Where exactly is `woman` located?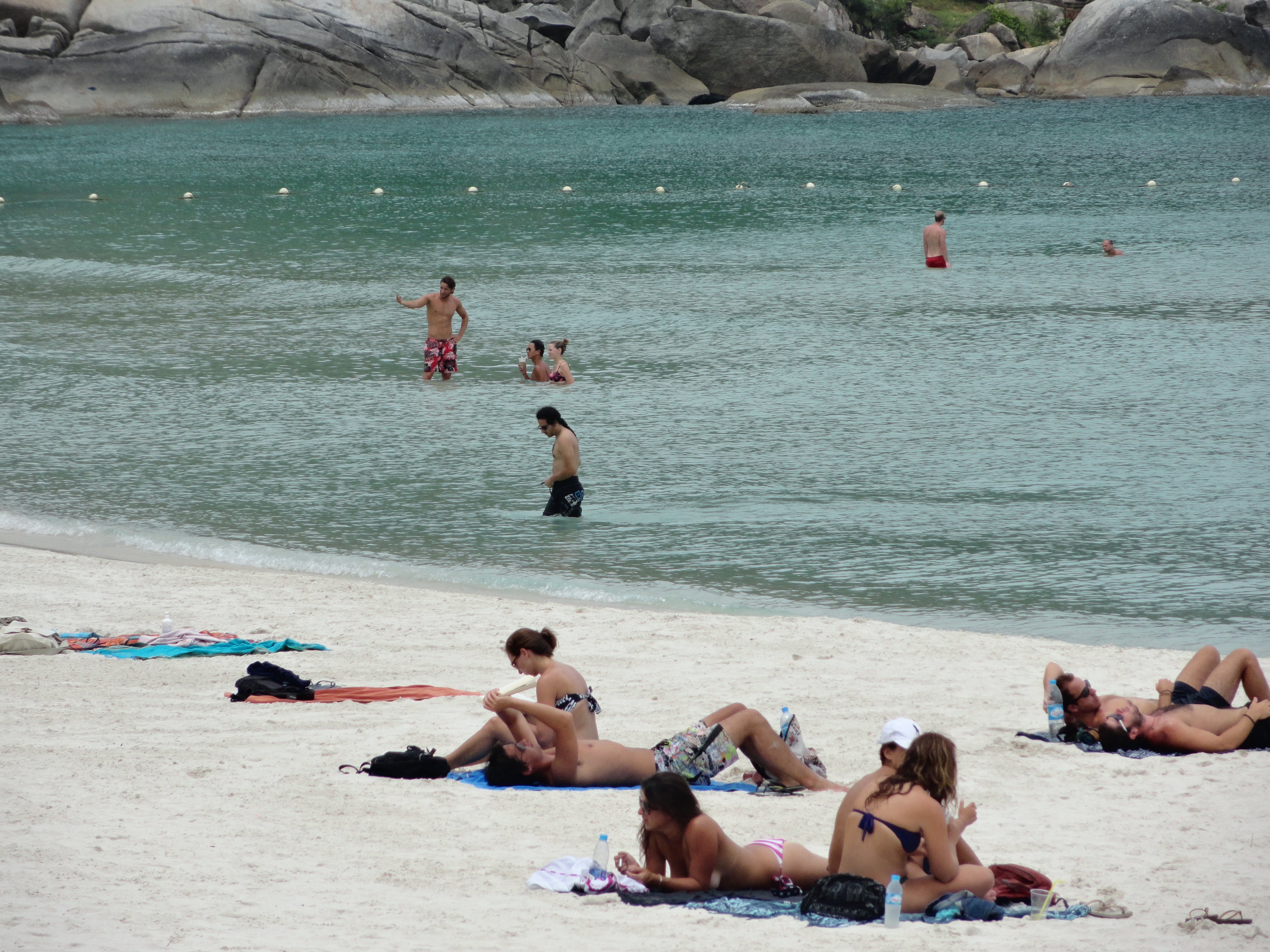
Its bounding box is [227,199,280,254].
